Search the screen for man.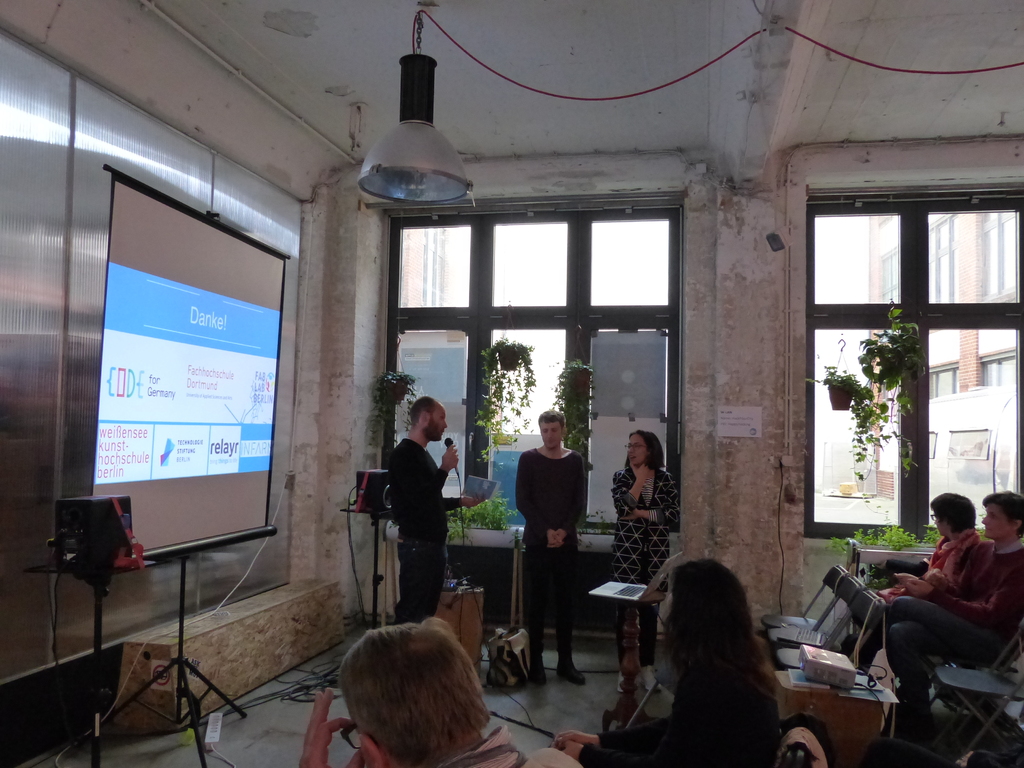
Found at 302,618,574,767.
